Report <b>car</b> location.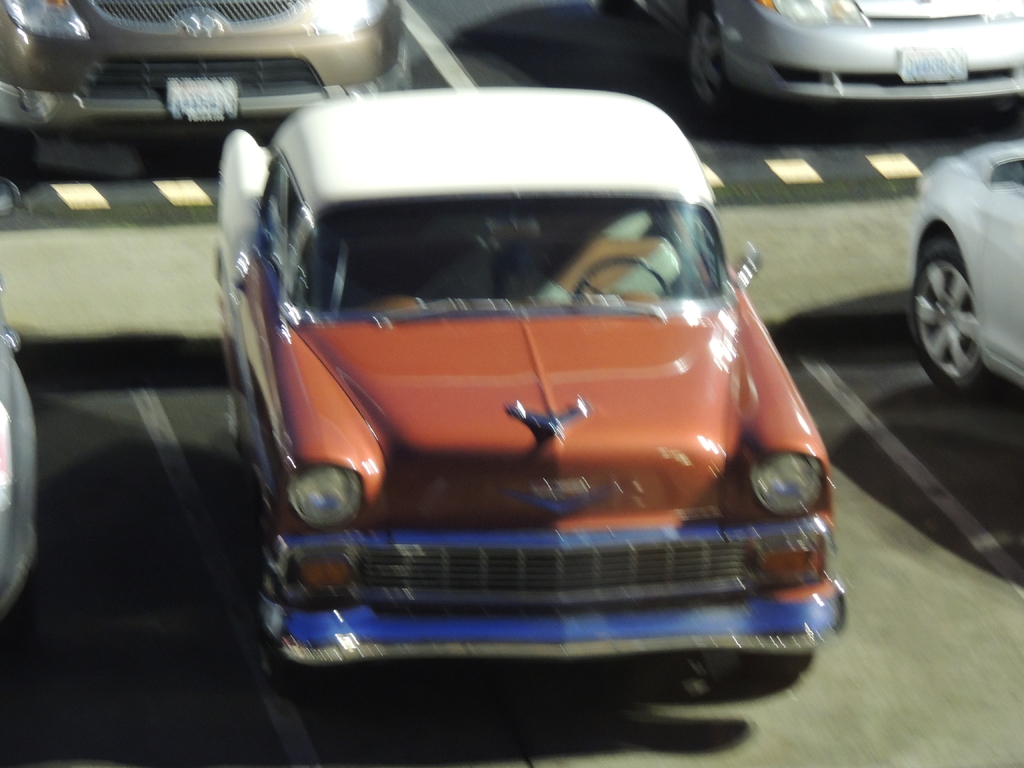
Report: l=588, t=0, r=1023, b=124.
